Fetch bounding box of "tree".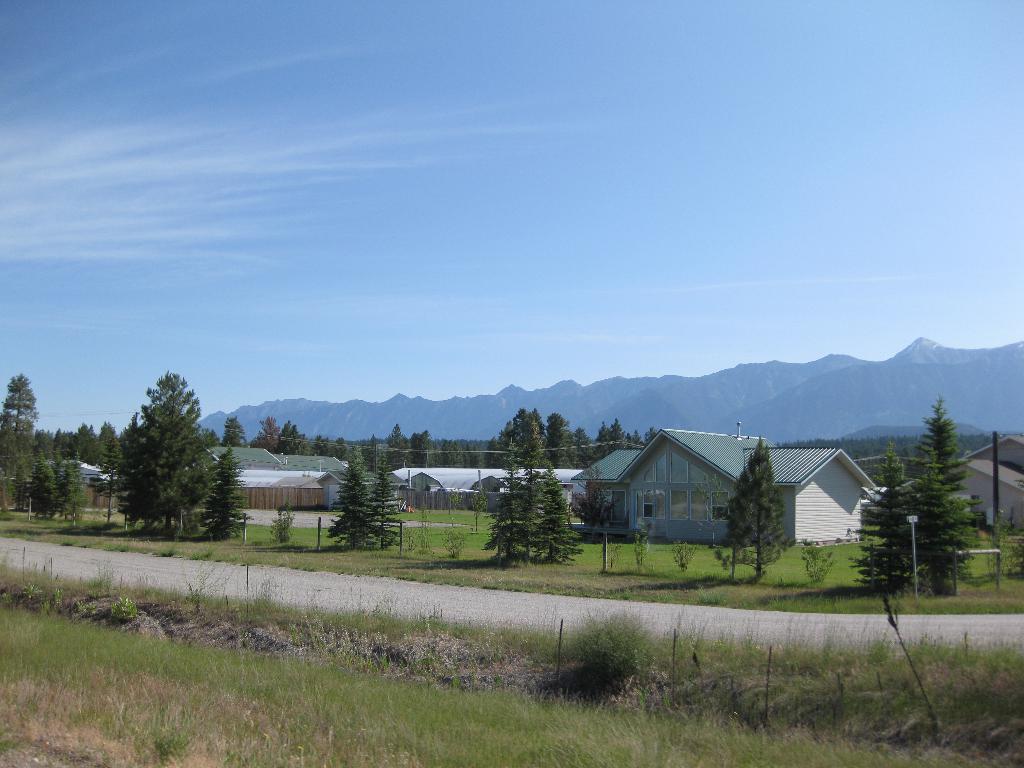
Bbox: 209:404:247:446.
